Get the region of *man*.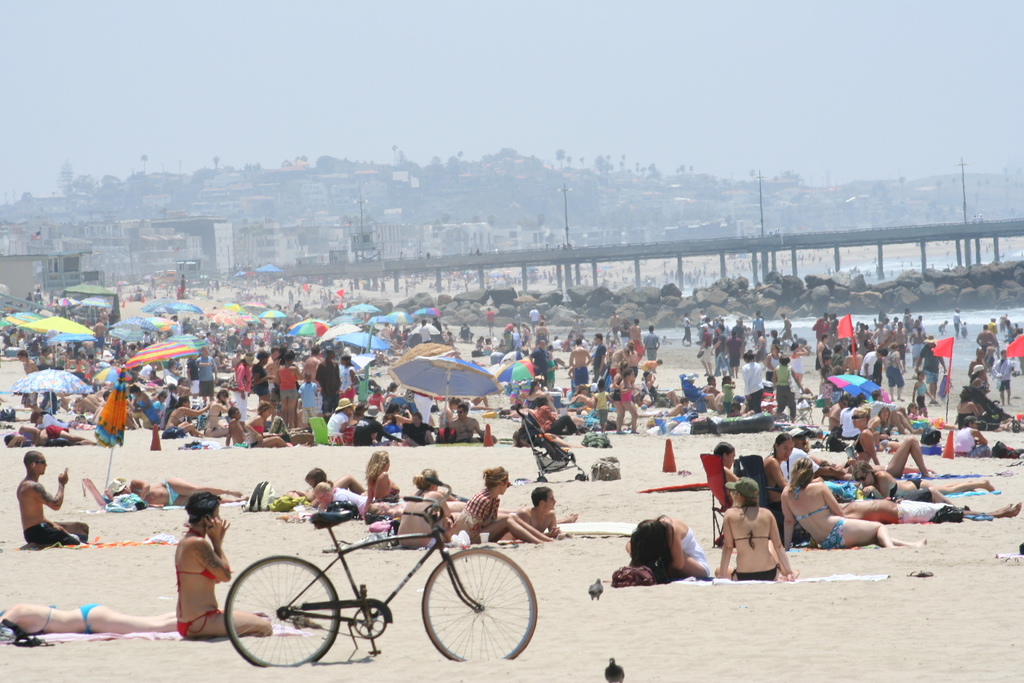
723,324,740,372.
